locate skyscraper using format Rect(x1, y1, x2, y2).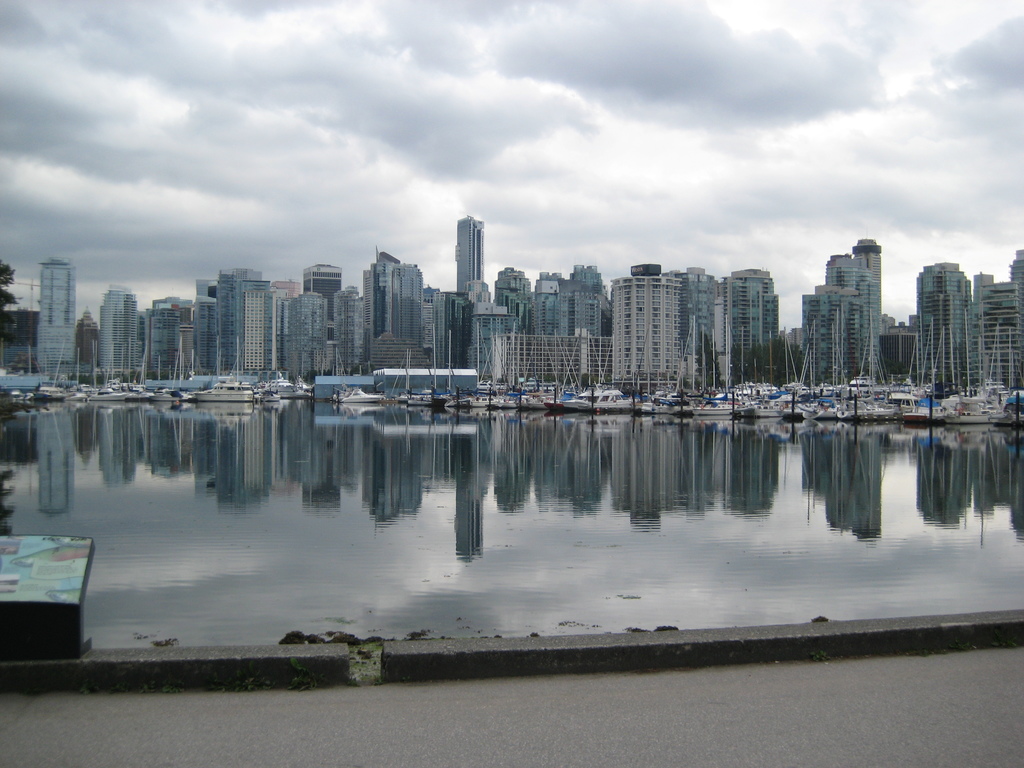
Rect(38, 260, 72, 381).
